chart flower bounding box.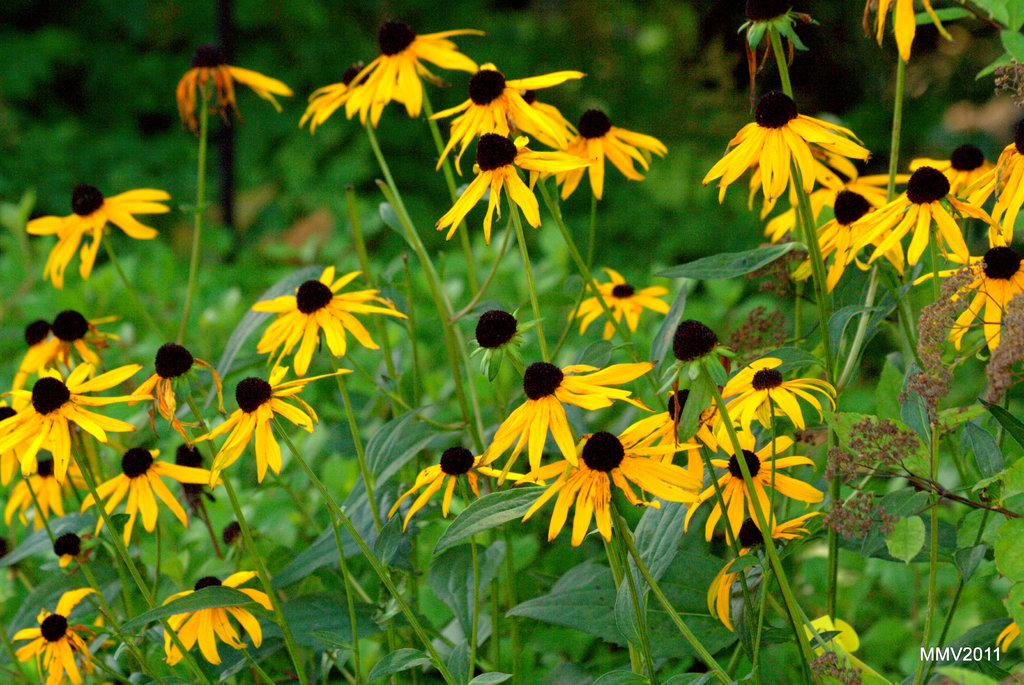
Charted: (1,451,94,526).
